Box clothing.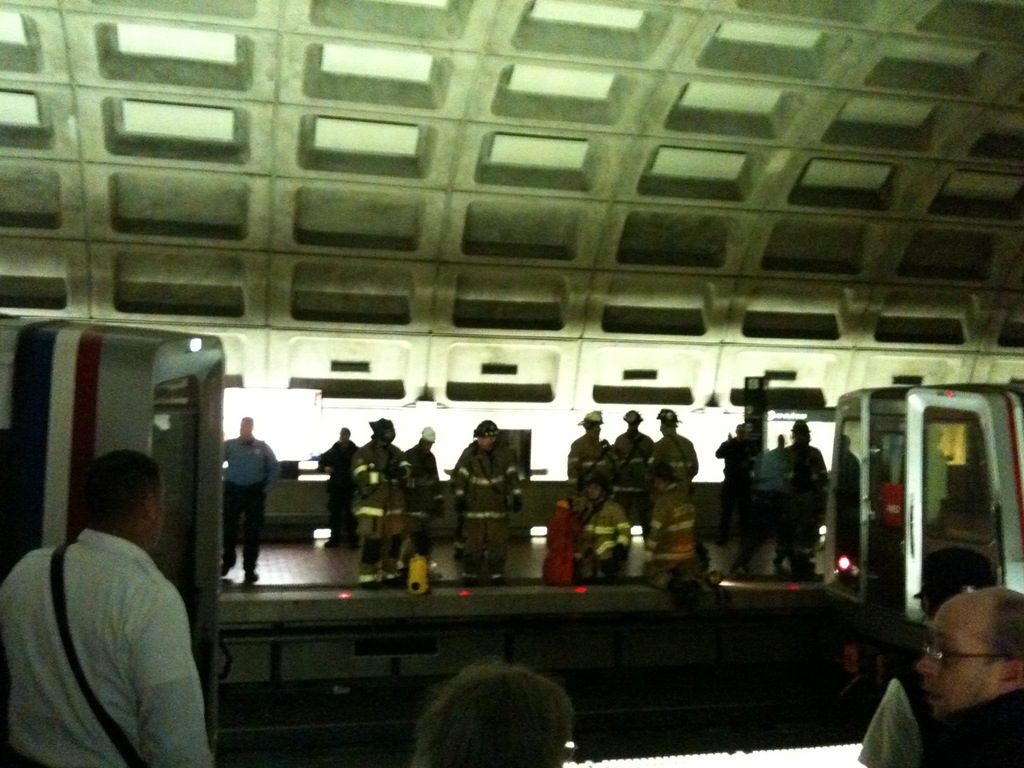
l=222, t=434, r=282, b=572.
